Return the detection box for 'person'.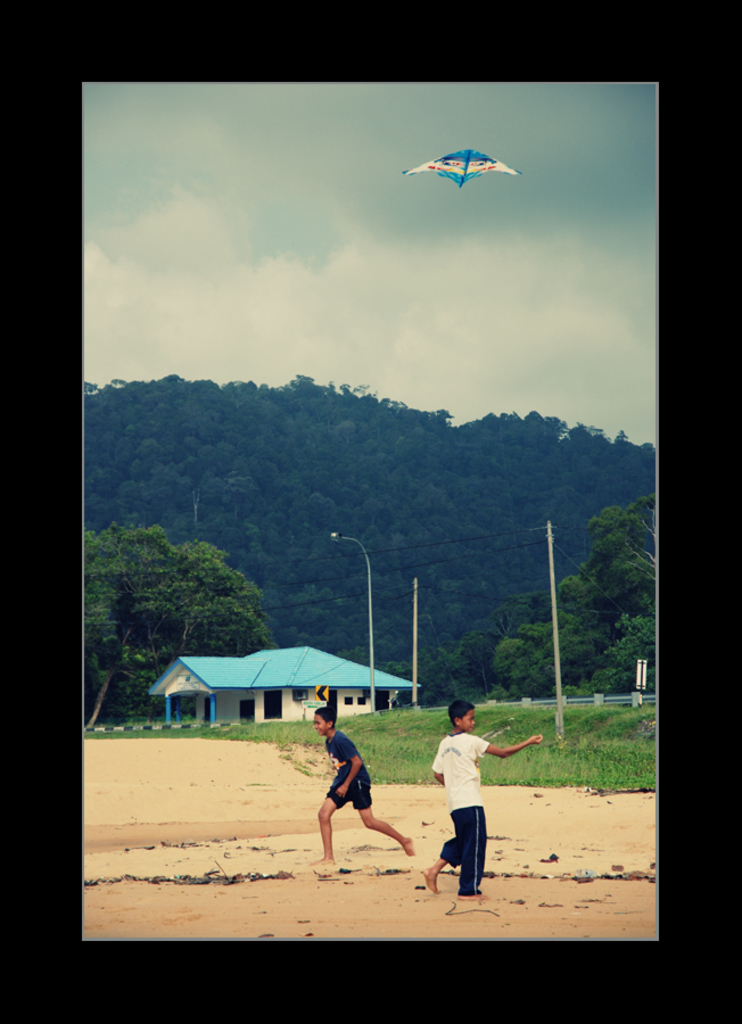
[left=414, top=703, right=545, bottom=893].
